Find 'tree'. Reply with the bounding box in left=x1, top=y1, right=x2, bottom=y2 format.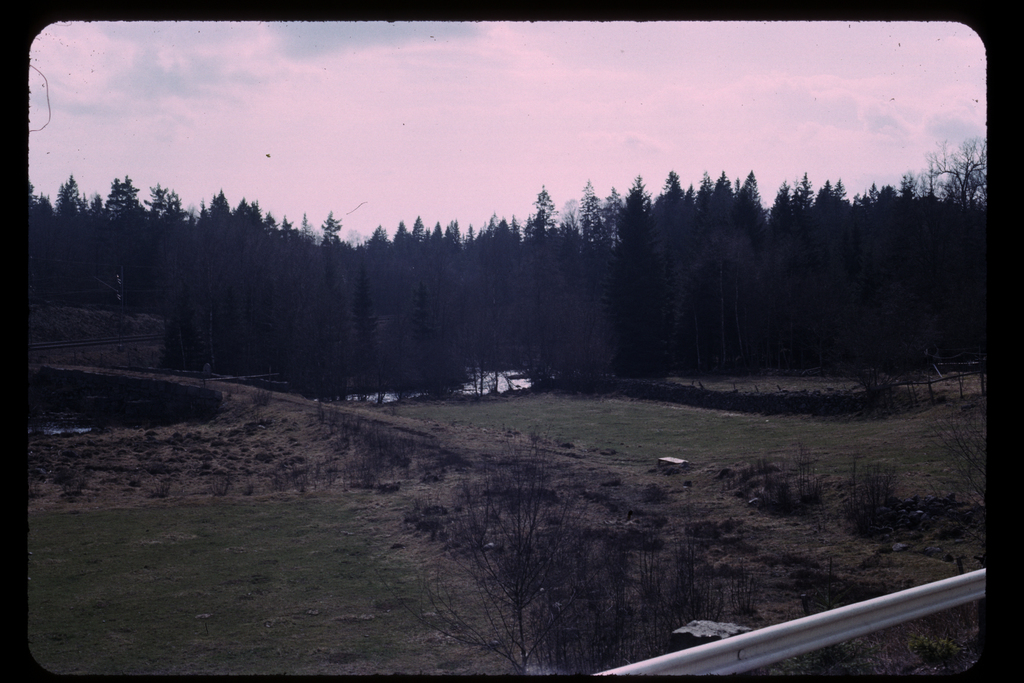
left=54, top=181, right=90, bottom=259.
